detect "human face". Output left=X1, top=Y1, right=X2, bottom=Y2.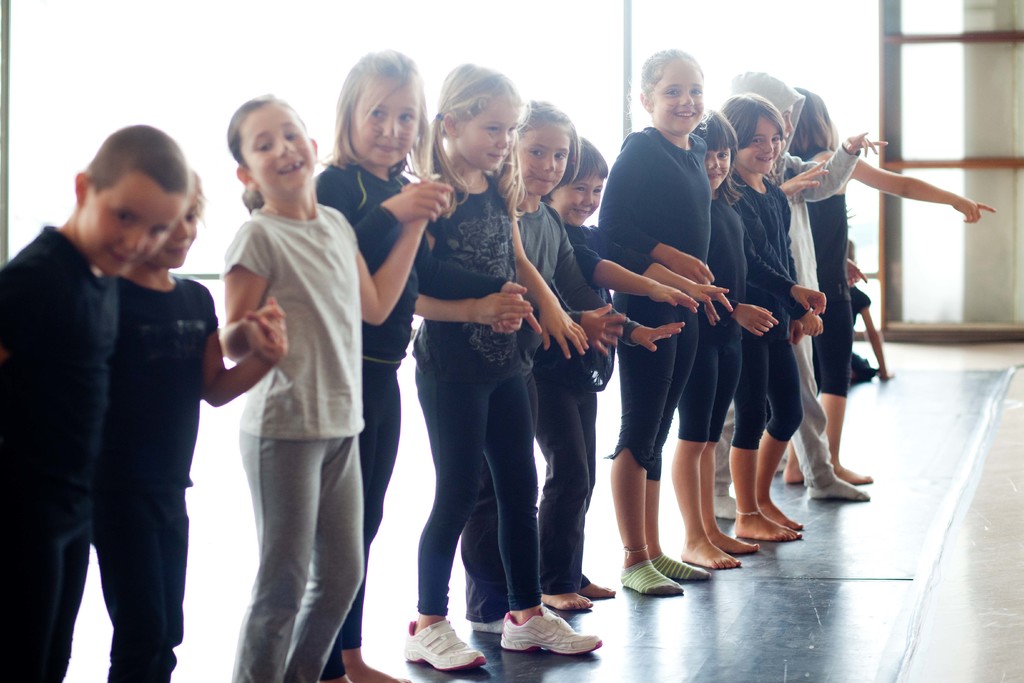
left=737, top=113, right=783, bottom=176.
